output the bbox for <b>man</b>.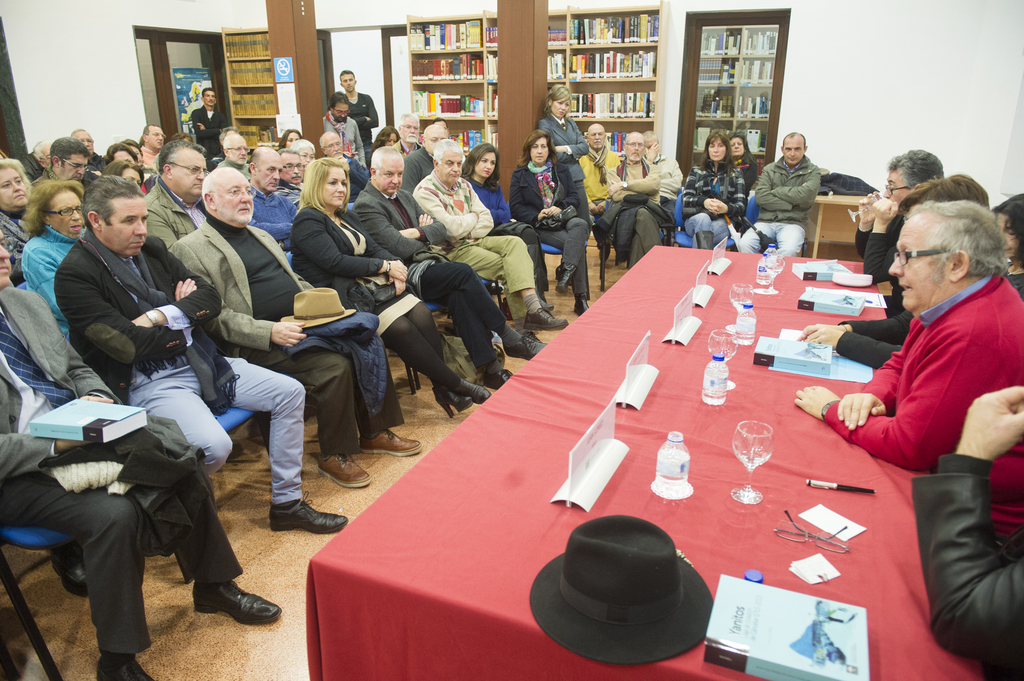
56 173 345 534.
